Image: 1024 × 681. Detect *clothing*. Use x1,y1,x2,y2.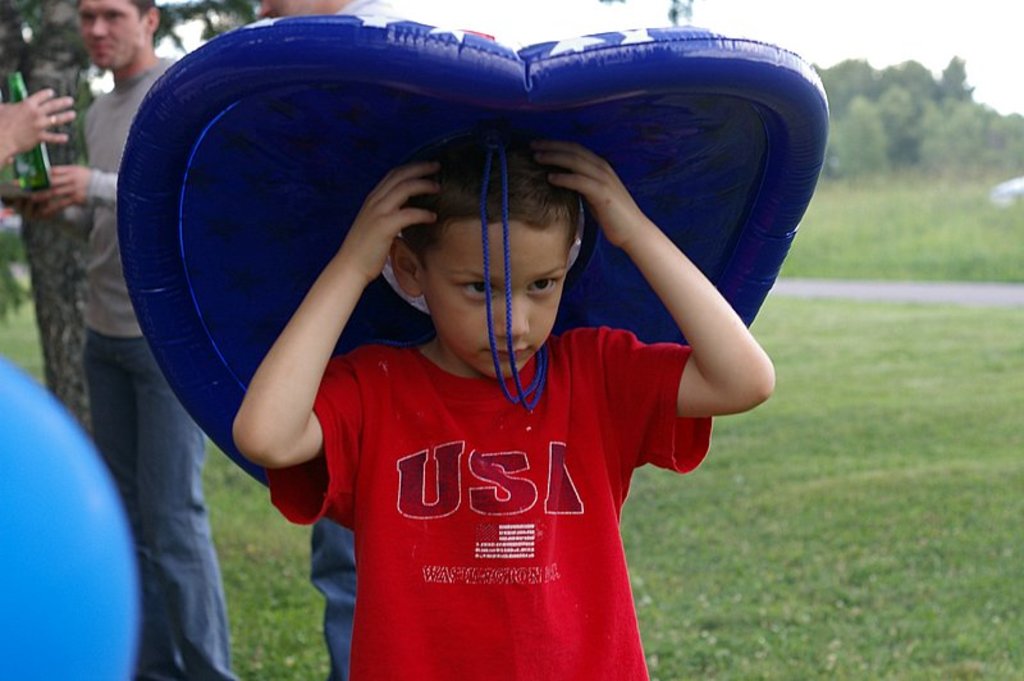
264,293,741,655.
